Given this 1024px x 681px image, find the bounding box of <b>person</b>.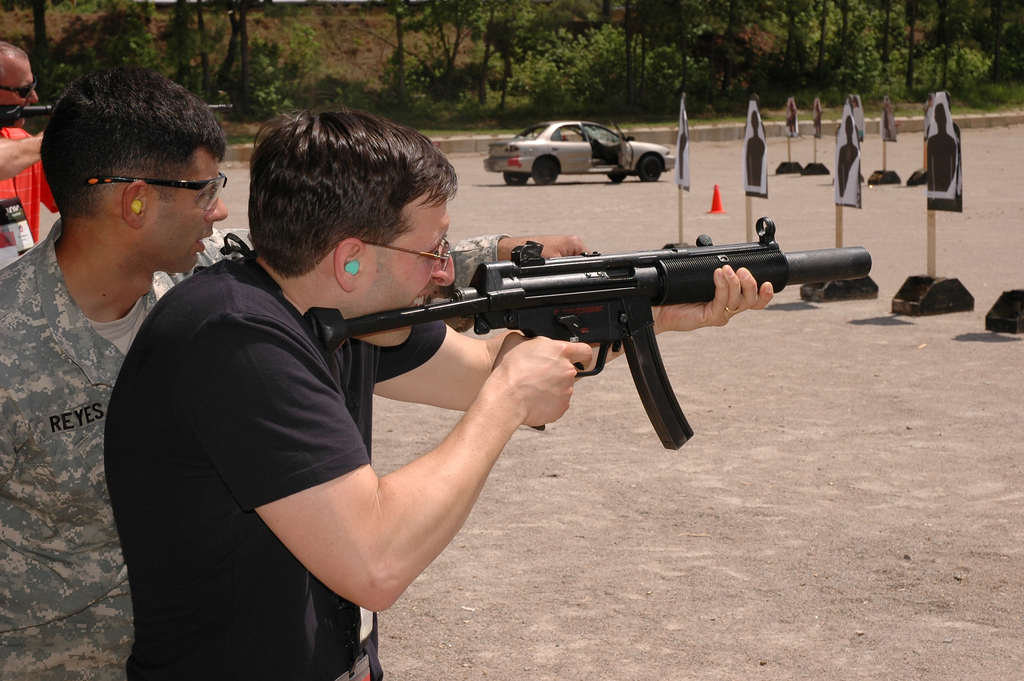
region(1, 37, 67, 267).
